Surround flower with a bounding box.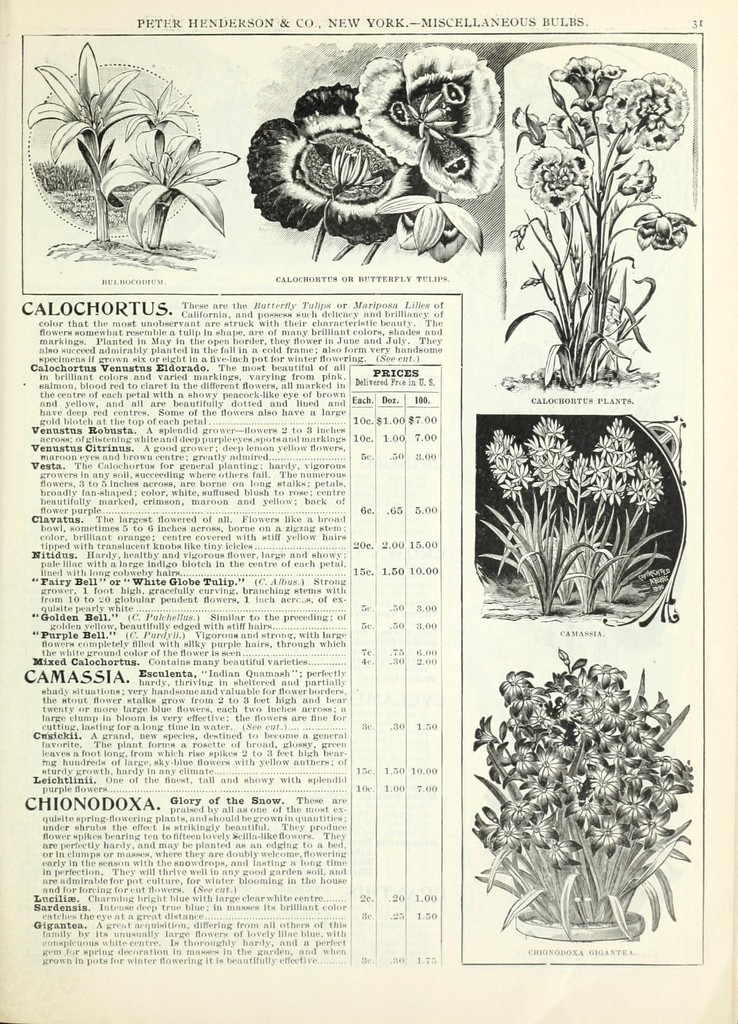
351,39,503,204.
